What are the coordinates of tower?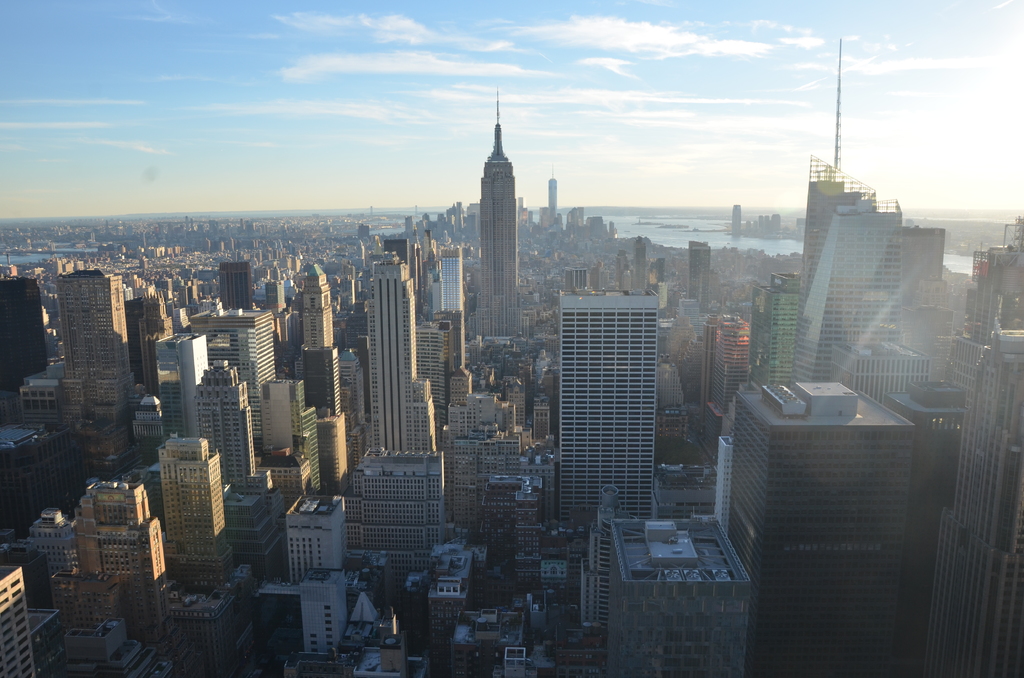
x1=554, y1=295, x2=655, y2=513.
